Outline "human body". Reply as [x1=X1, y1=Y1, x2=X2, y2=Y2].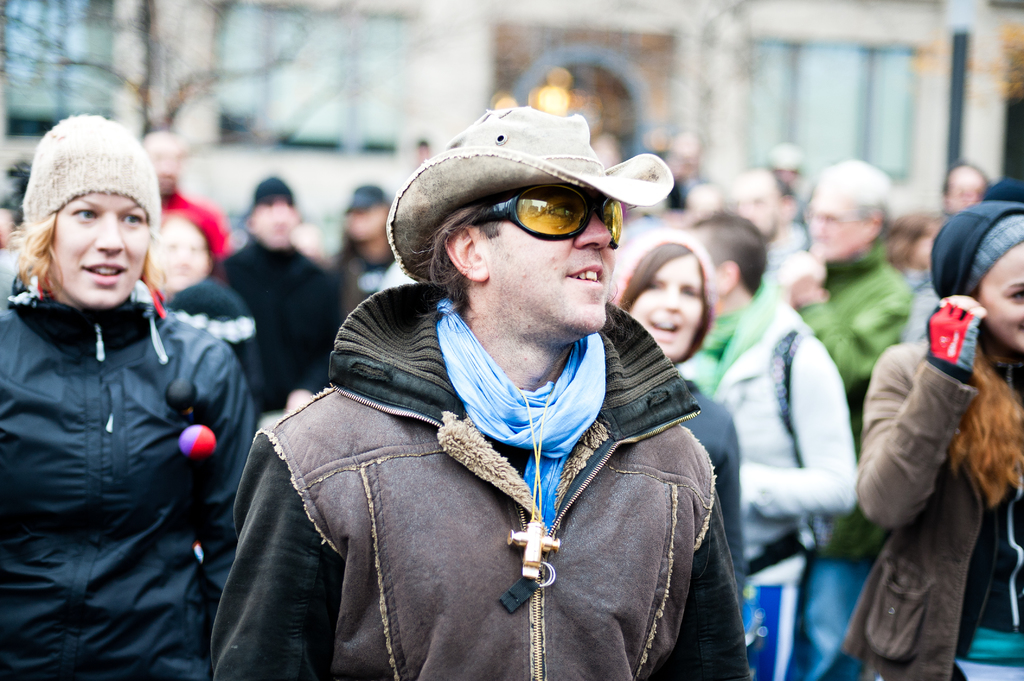
[x1=0, y1=282, x2=257, y2=680].
